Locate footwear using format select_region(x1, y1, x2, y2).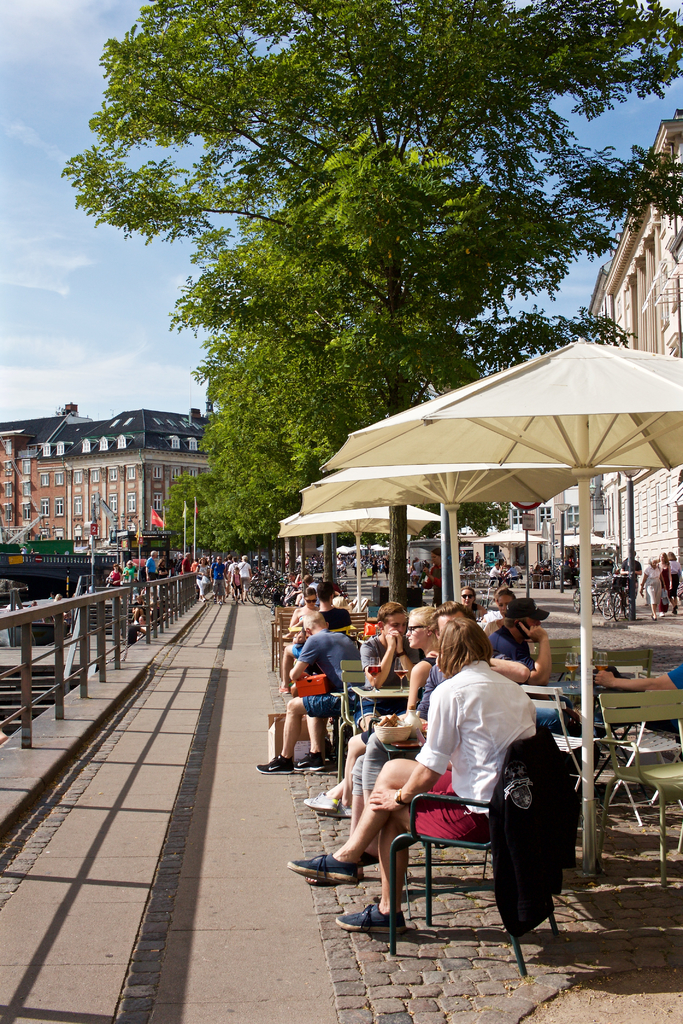
select_region(333, 898, 404, 934).
